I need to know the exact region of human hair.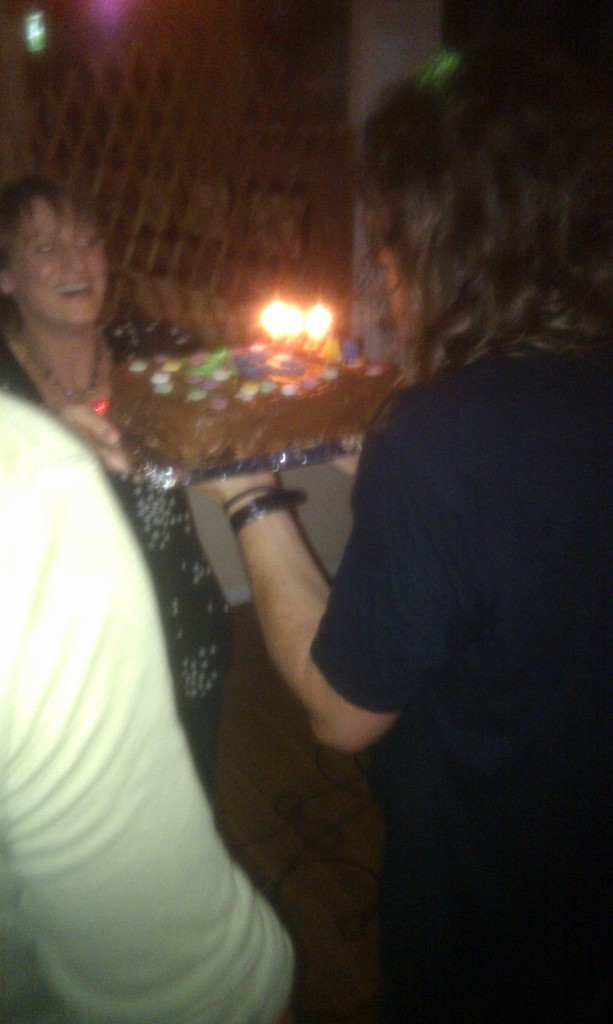
Region: BBox(358, 36, 594, 437).
